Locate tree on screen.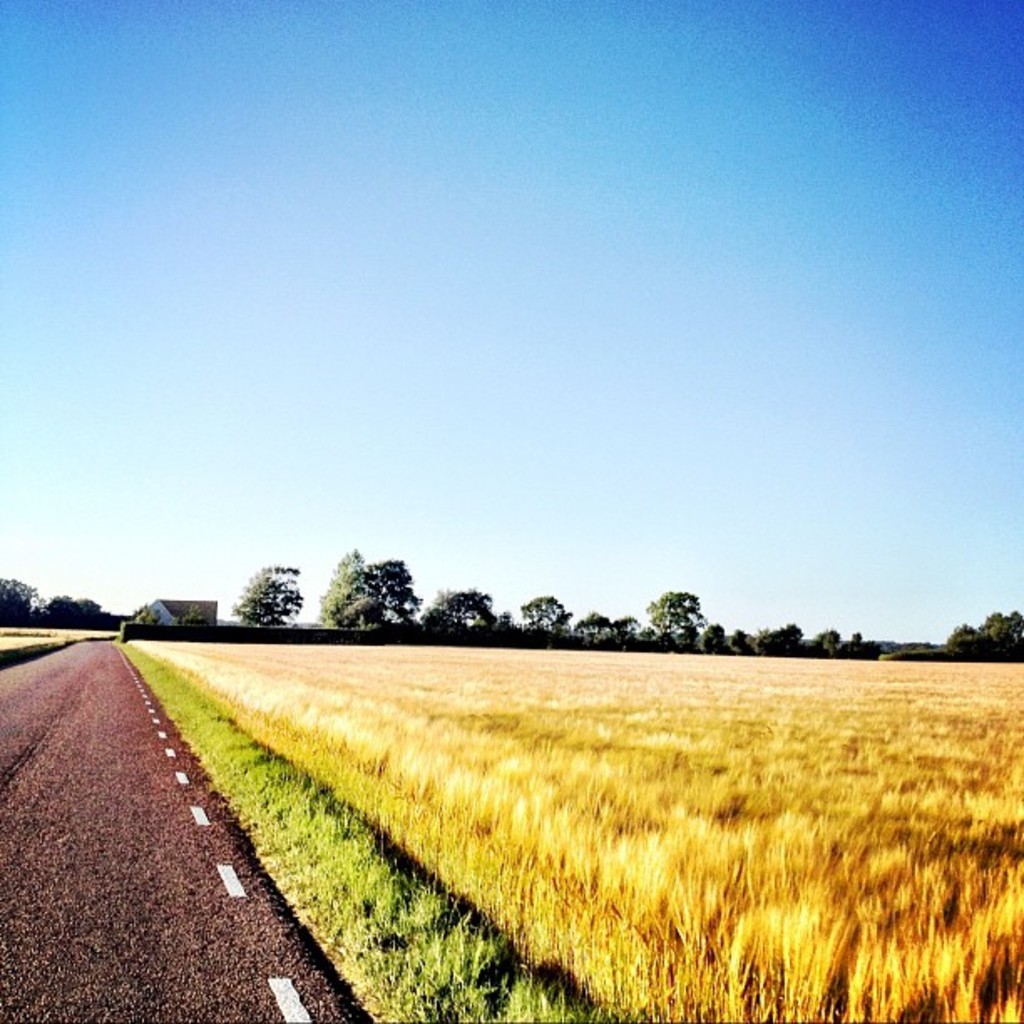
On screen at 648 584 711 659.
